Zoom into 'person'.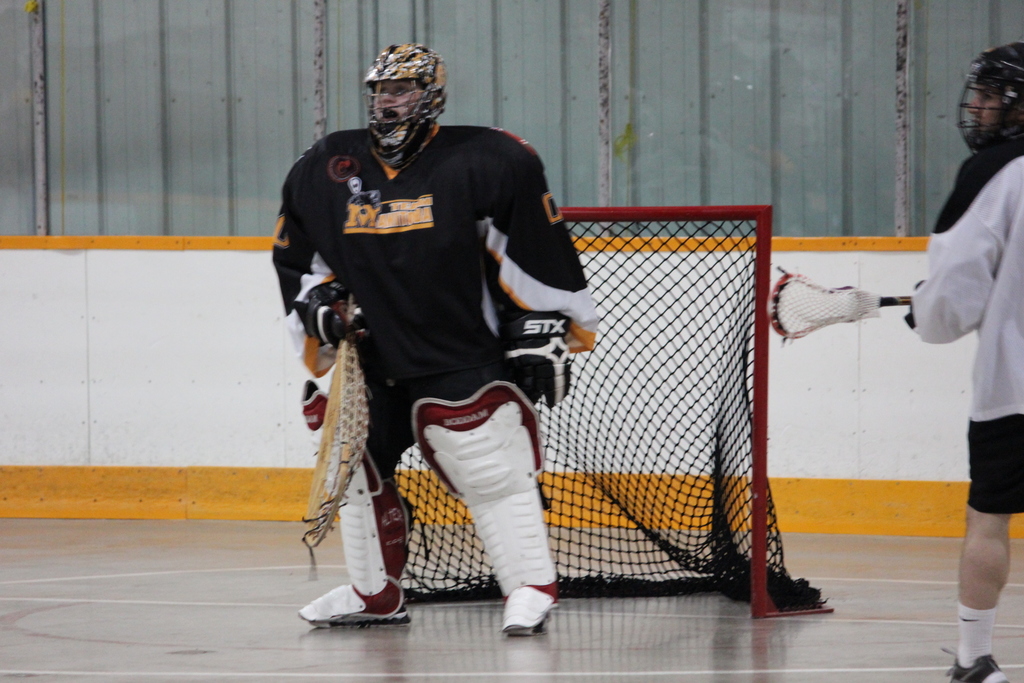
Zoom target: [left=260, top=44, right=609, bottom=625].
